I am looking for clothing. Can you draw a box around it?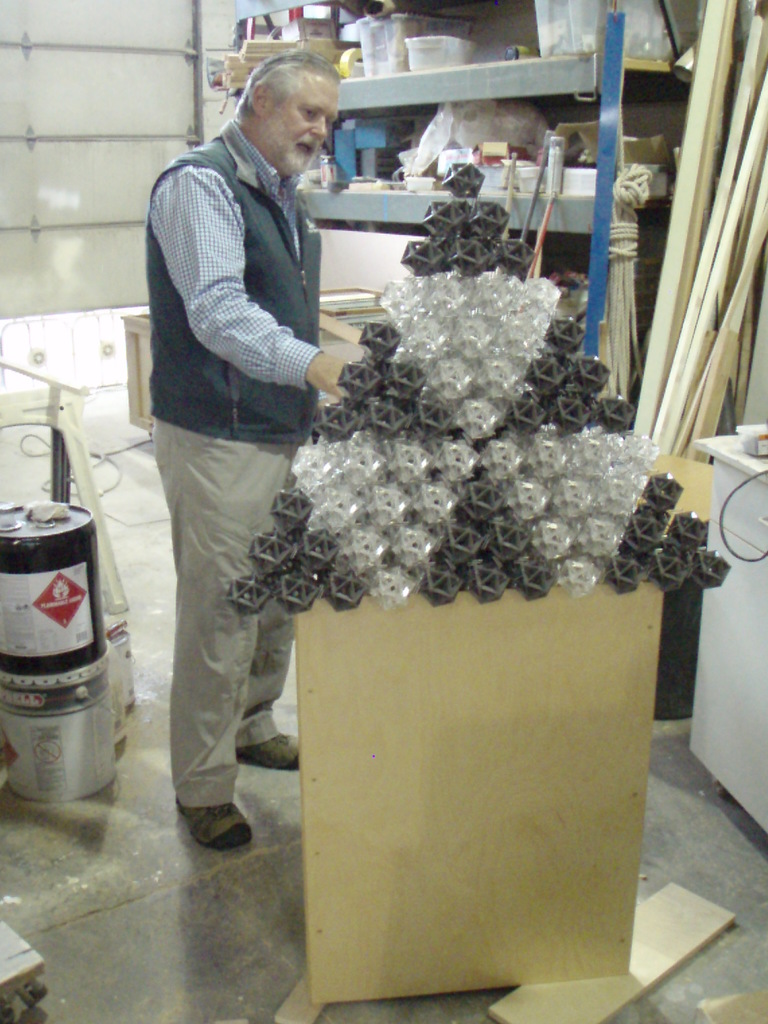
Sure, the bounding box is 141/110/324/806.
